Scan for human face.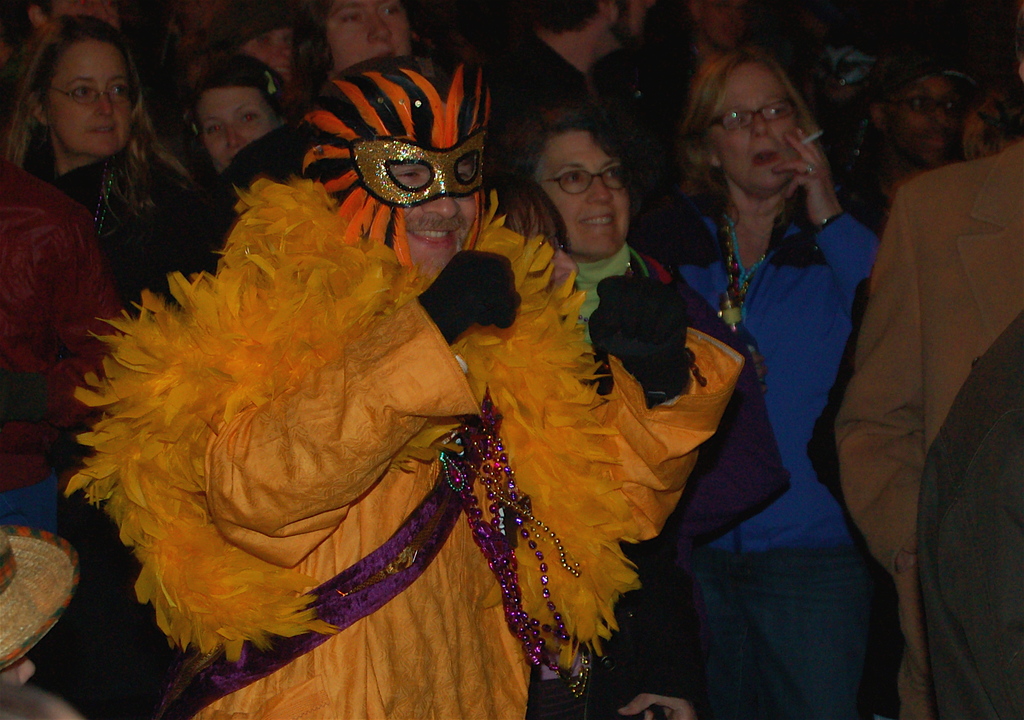
Scan result: [left=893, top=76, right=963, bottom=165].
